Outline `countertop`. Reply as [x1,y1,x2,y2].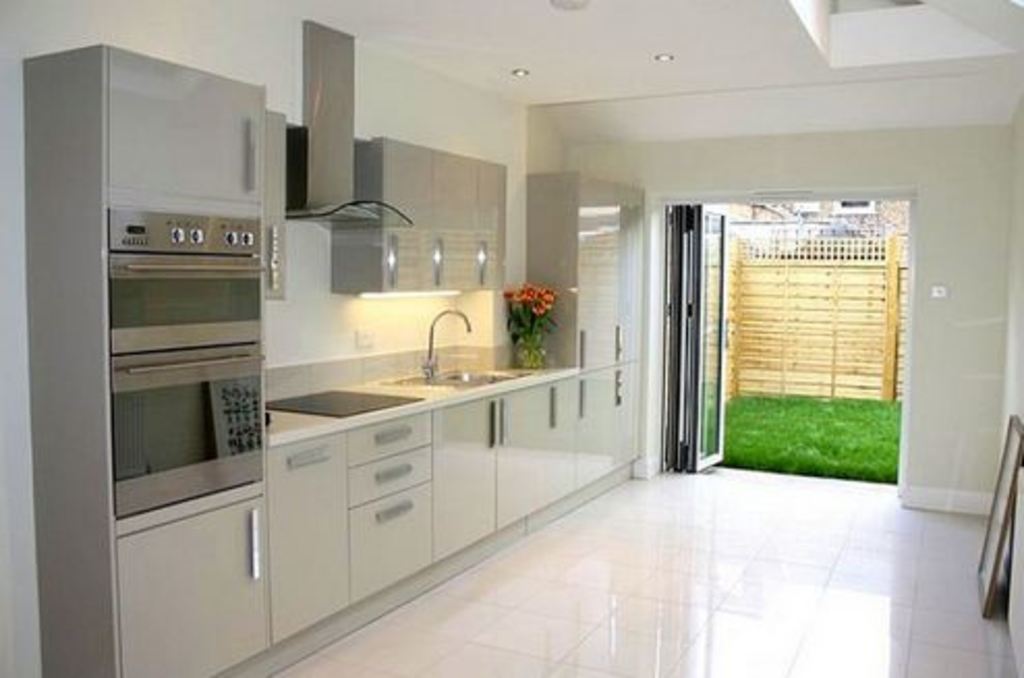
[263,355,580,643].
